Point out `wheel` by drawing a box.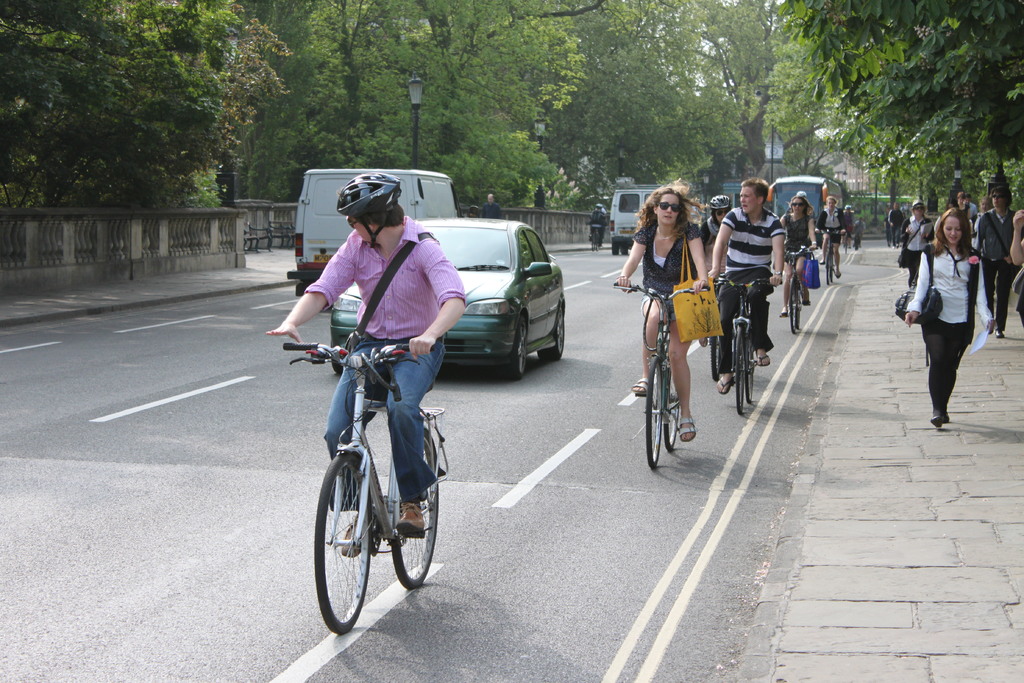
bbox(645, 356, 668, 469).
